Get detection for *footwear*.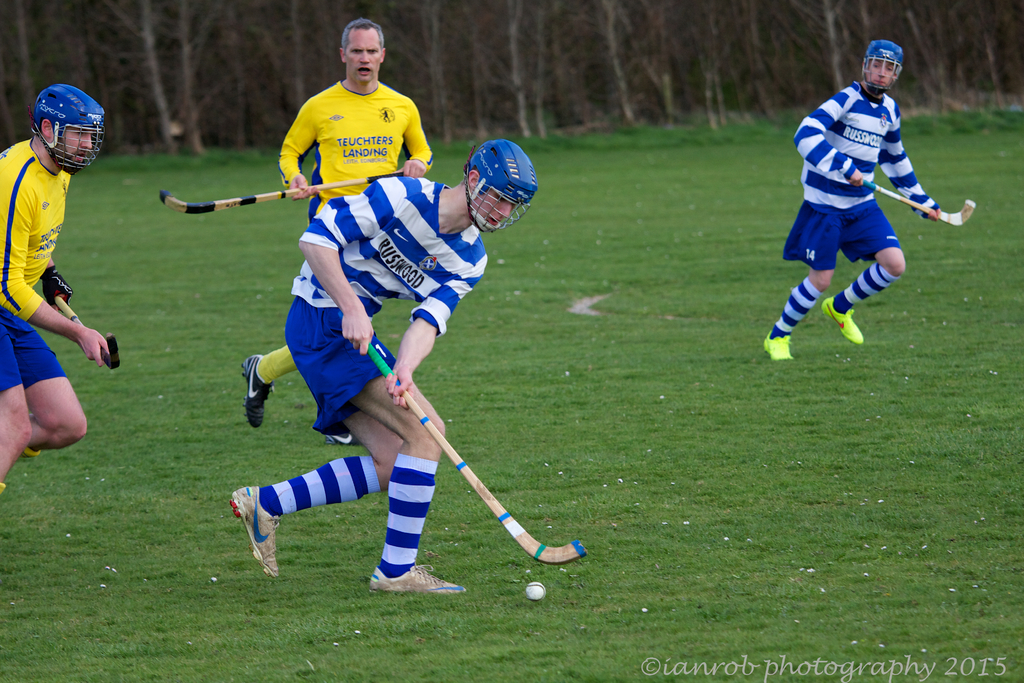
Detection: <box>244,353,273,429</box>.
